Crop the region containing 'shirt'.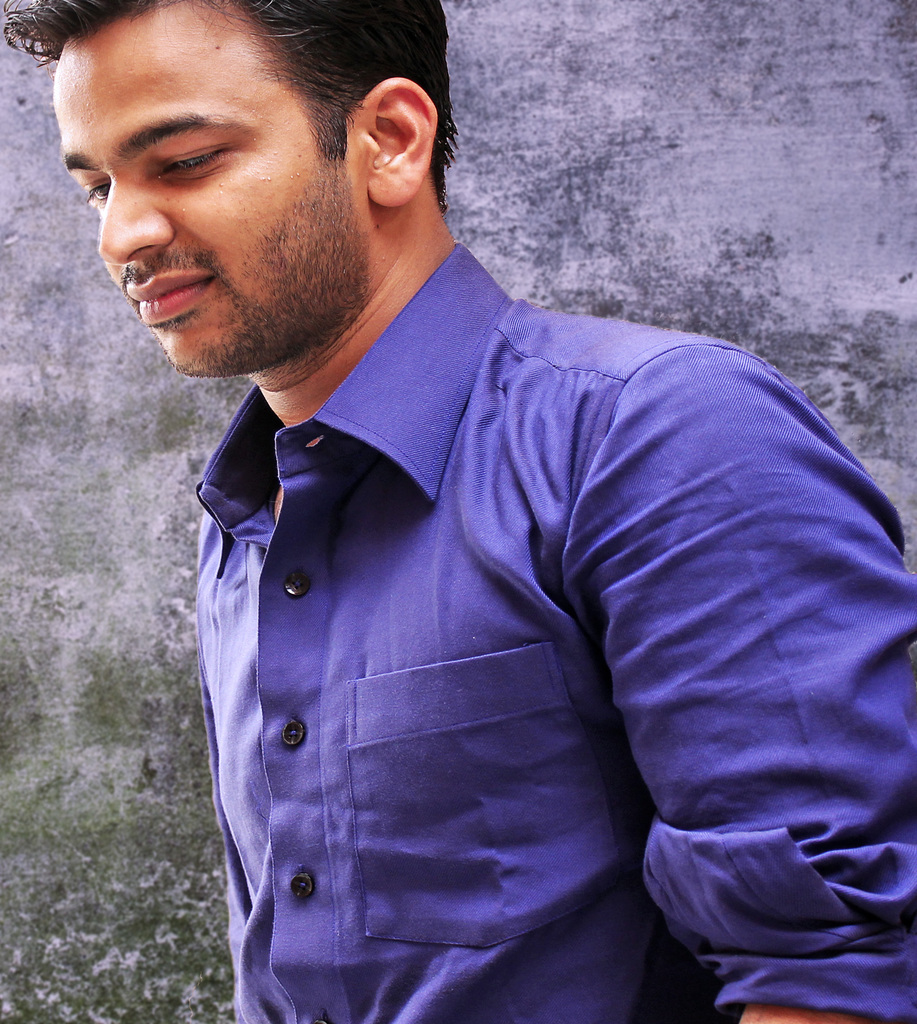
Crop region: bbox=[89, 166, 916, 1008].
